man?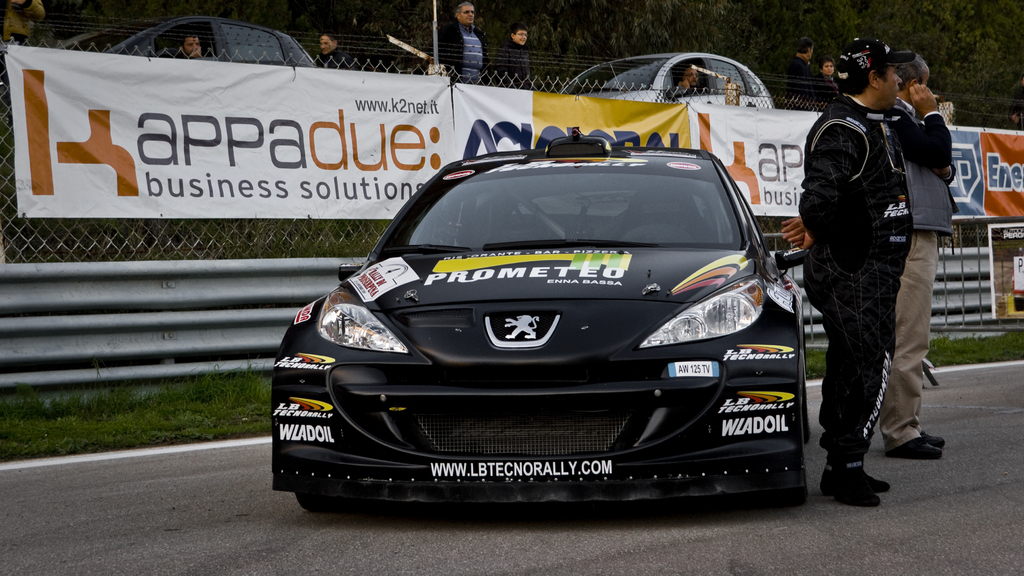
[x1=430, y1=1, x2=488, y2=79]
